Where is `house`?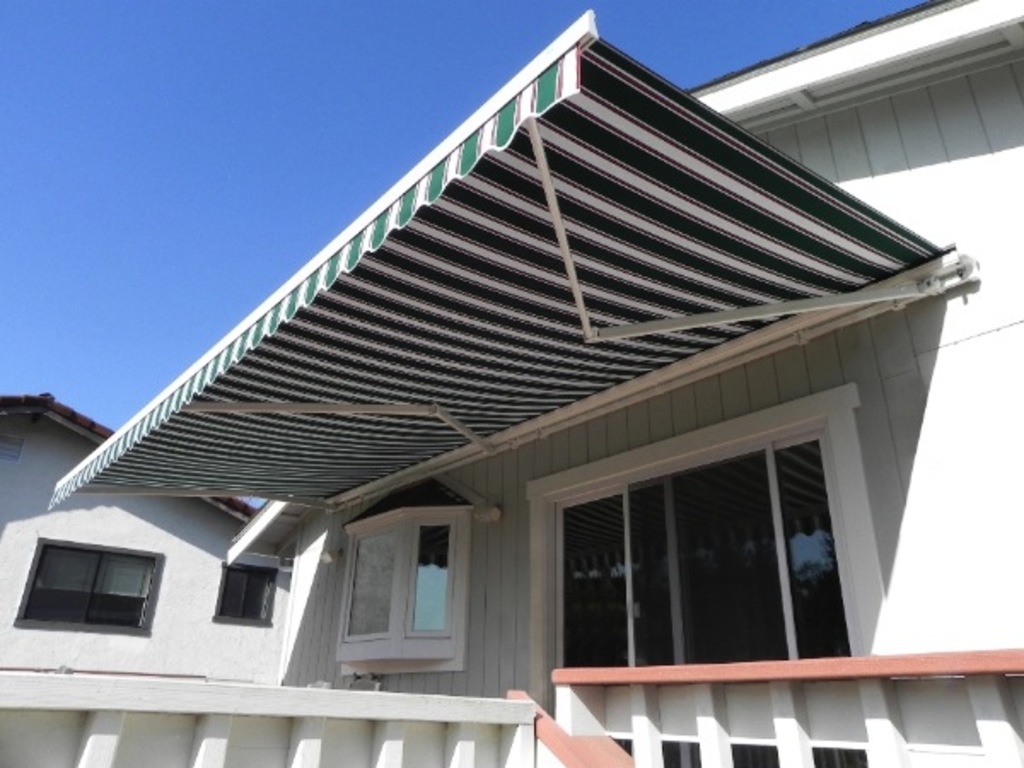
2 0 1022 766.
